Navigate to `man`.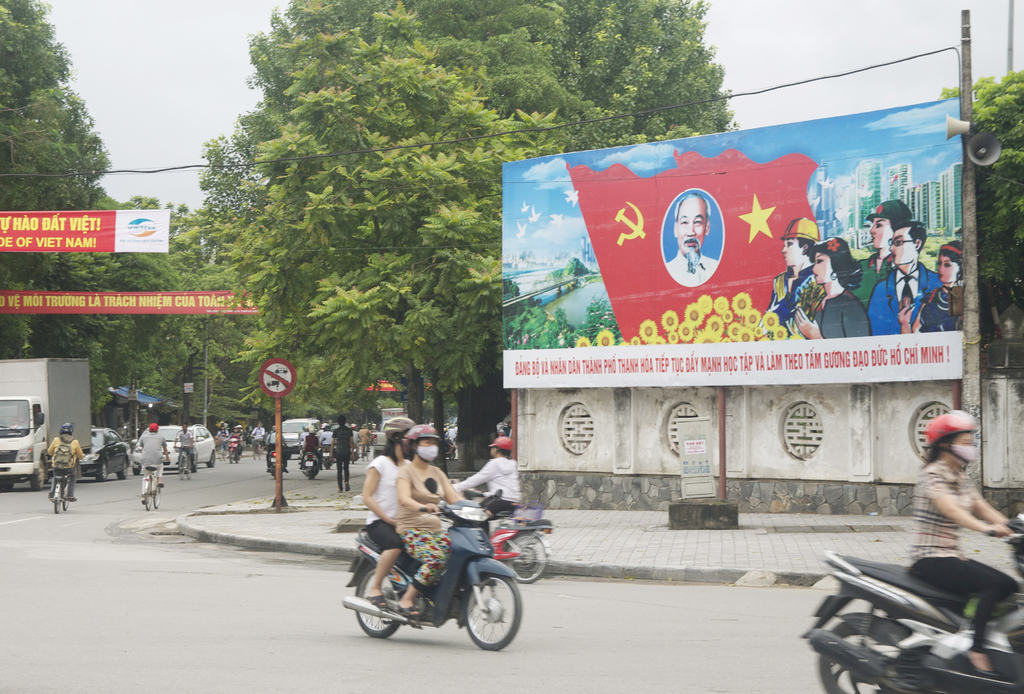
Navigation target: box=[764, 217, 821, 322].
